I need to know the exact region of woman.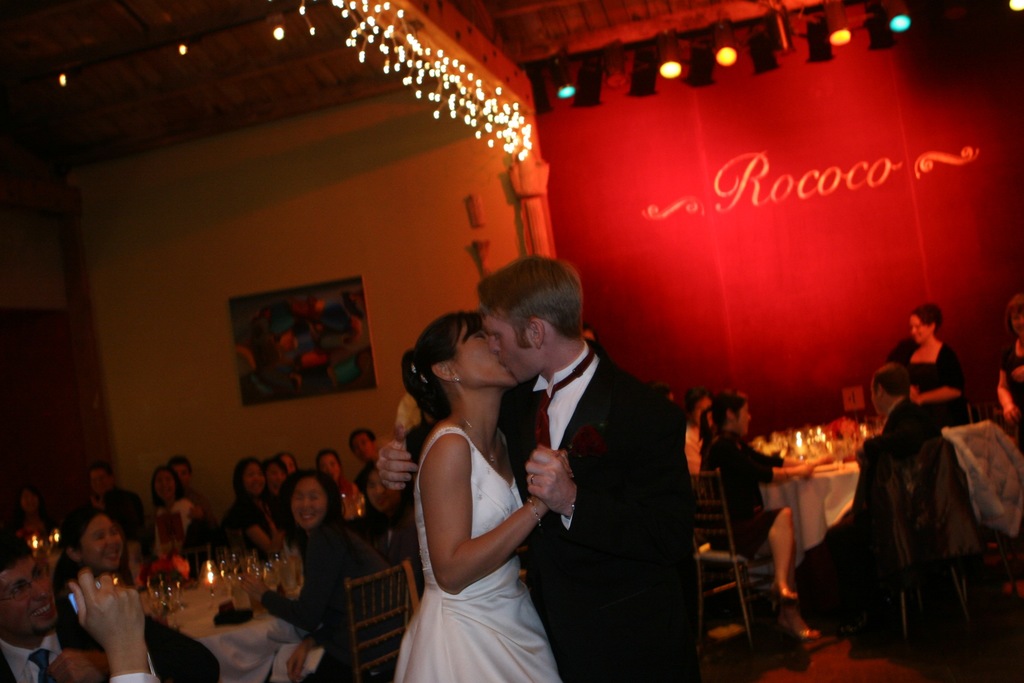
Region: {"x1": 257, "y1": 460, "x2": 292, "y2": 552}.
